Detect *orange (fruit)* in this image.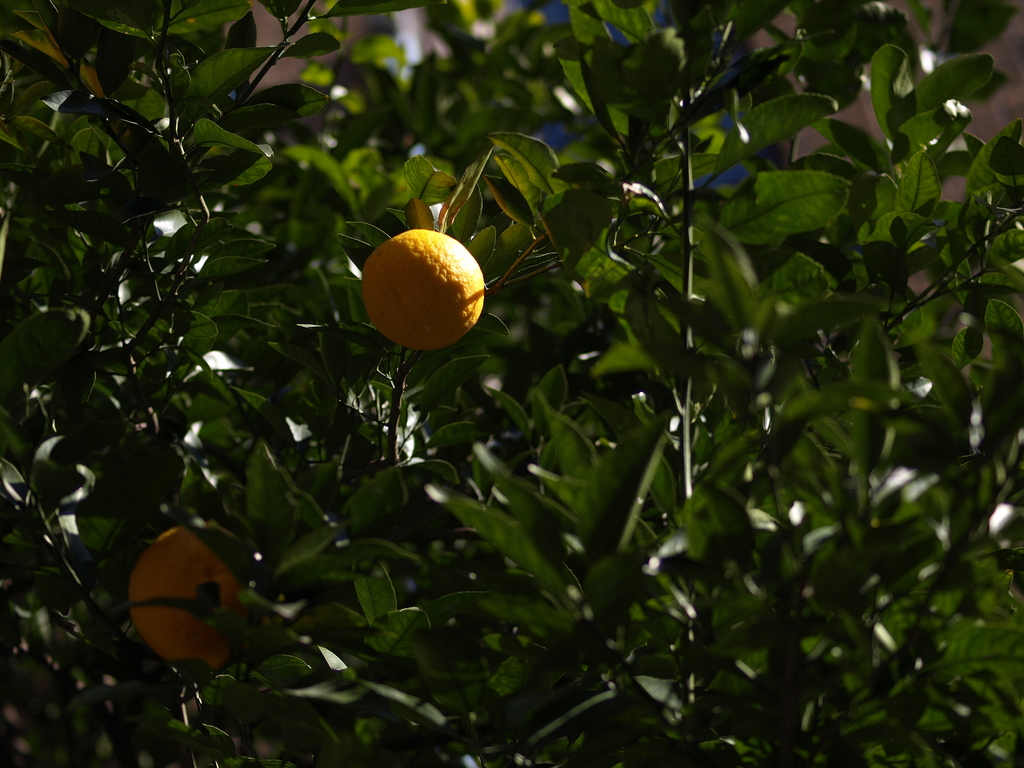
Detection: box(131, 518, 234, 655).
